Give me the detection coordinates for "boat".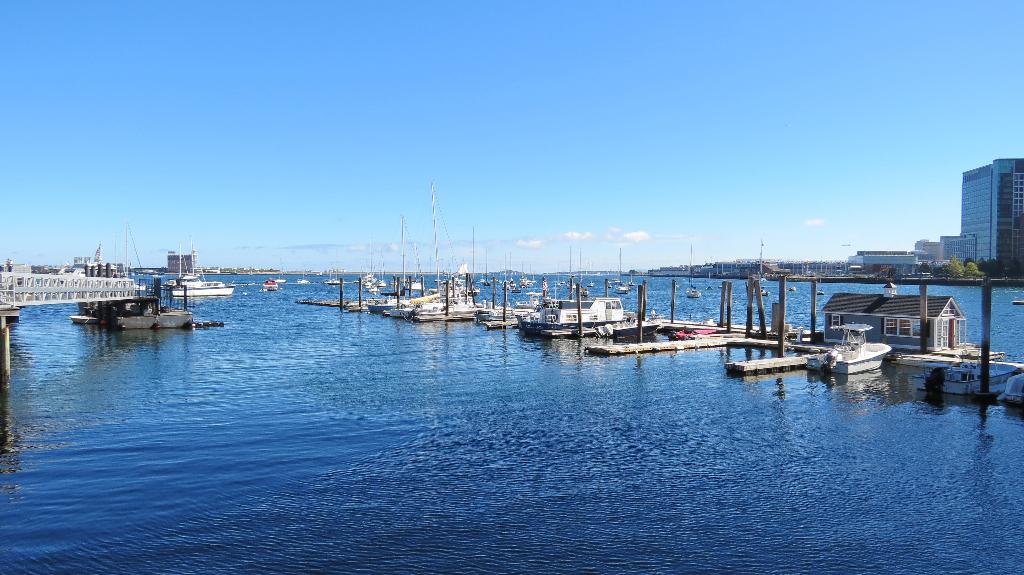
<box>791,287,794,290</box>.
